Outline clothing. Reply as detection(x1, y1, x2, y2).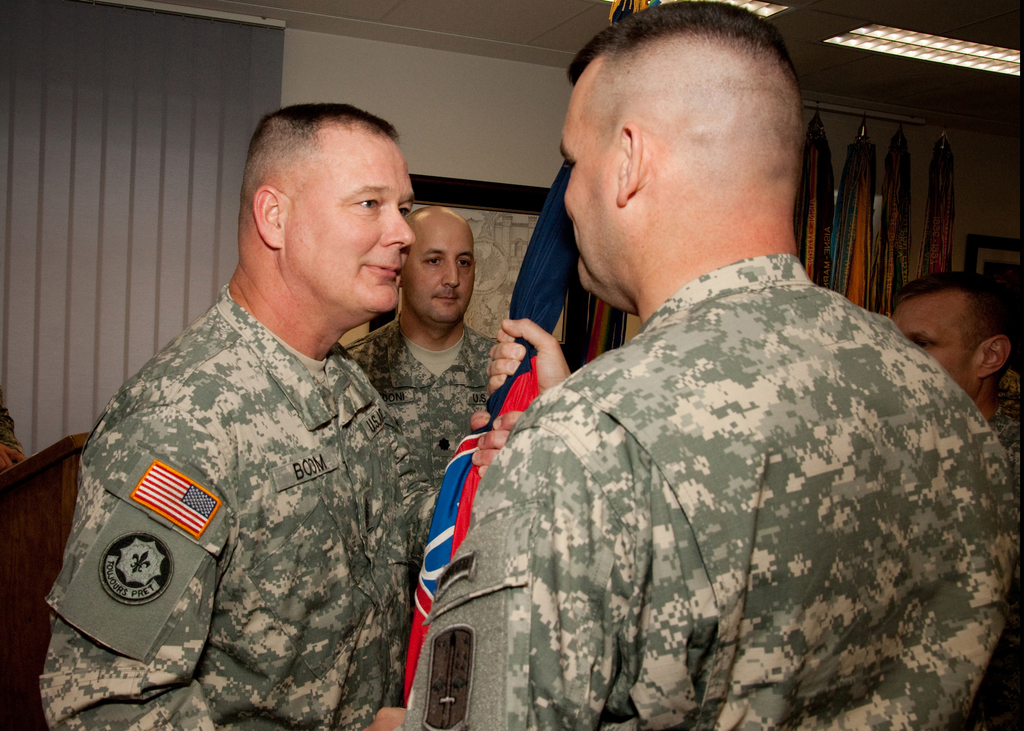
detection(343, 322, 507, 594).
